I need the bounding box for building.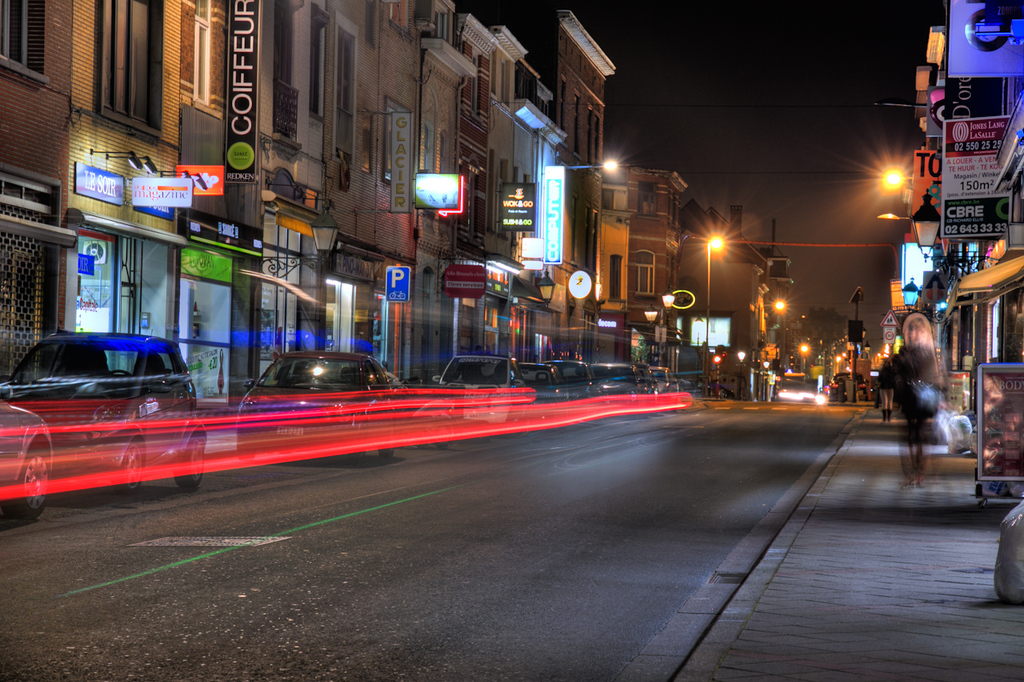
Here it is: <bbox>438, 2, 556, 392</bbox>.
